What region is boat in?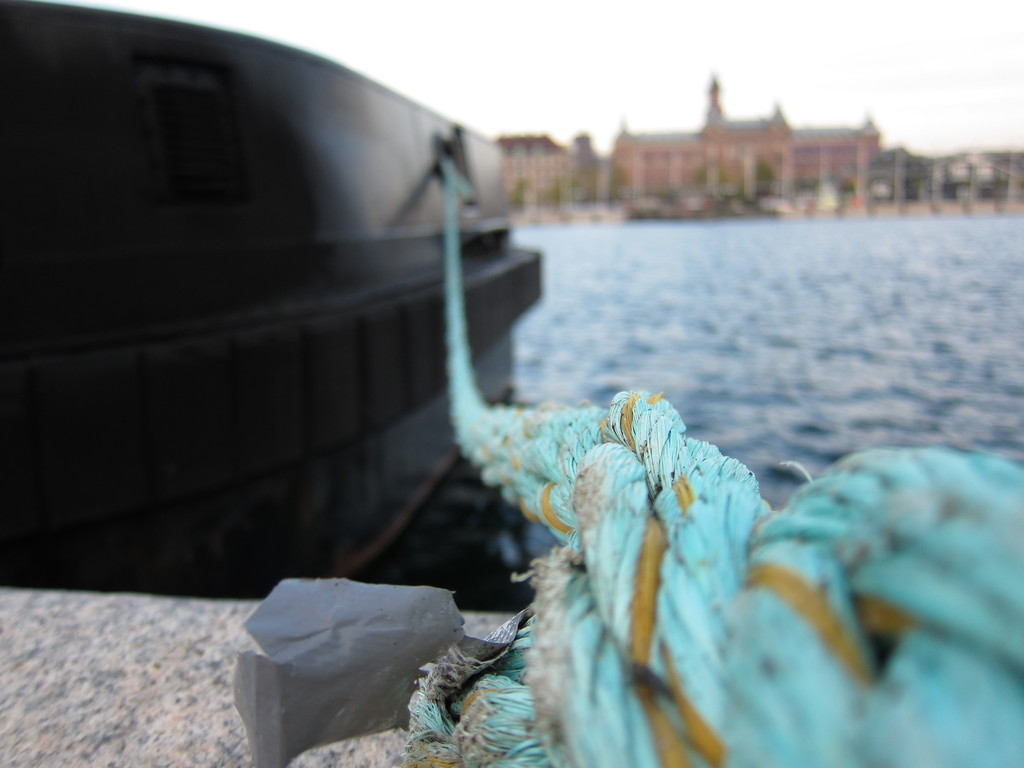
{"x1": 0, "y1": 0, "x2": 547, "y2": 598}.
